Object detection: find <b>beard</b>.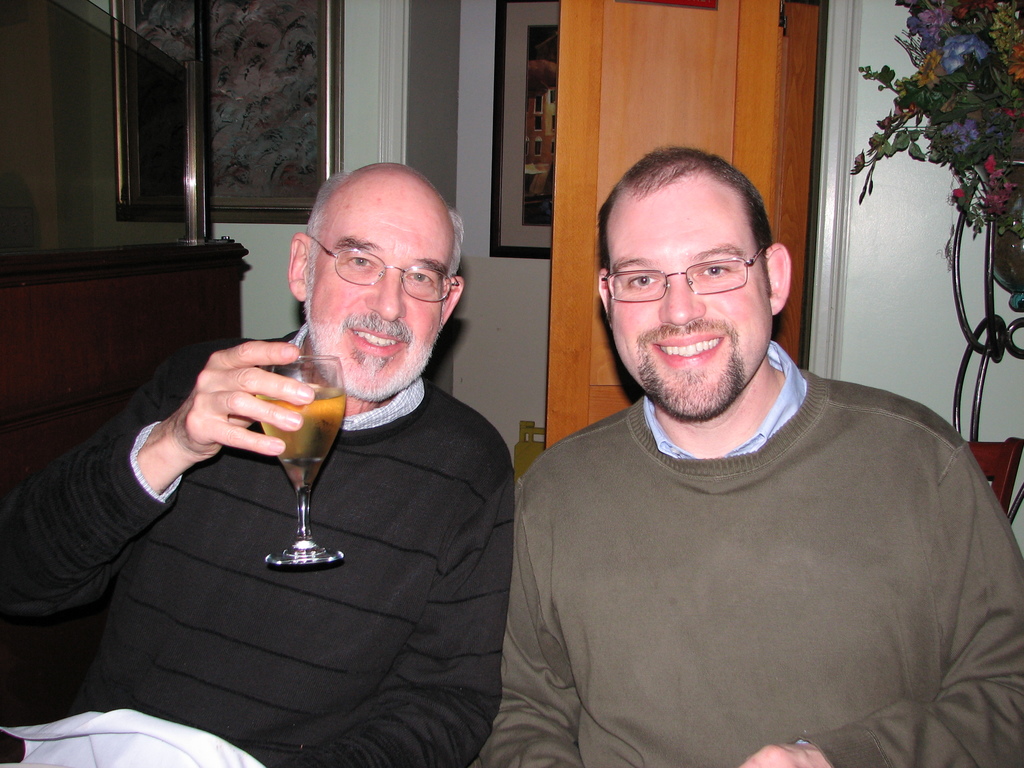
298/294/444/399.
